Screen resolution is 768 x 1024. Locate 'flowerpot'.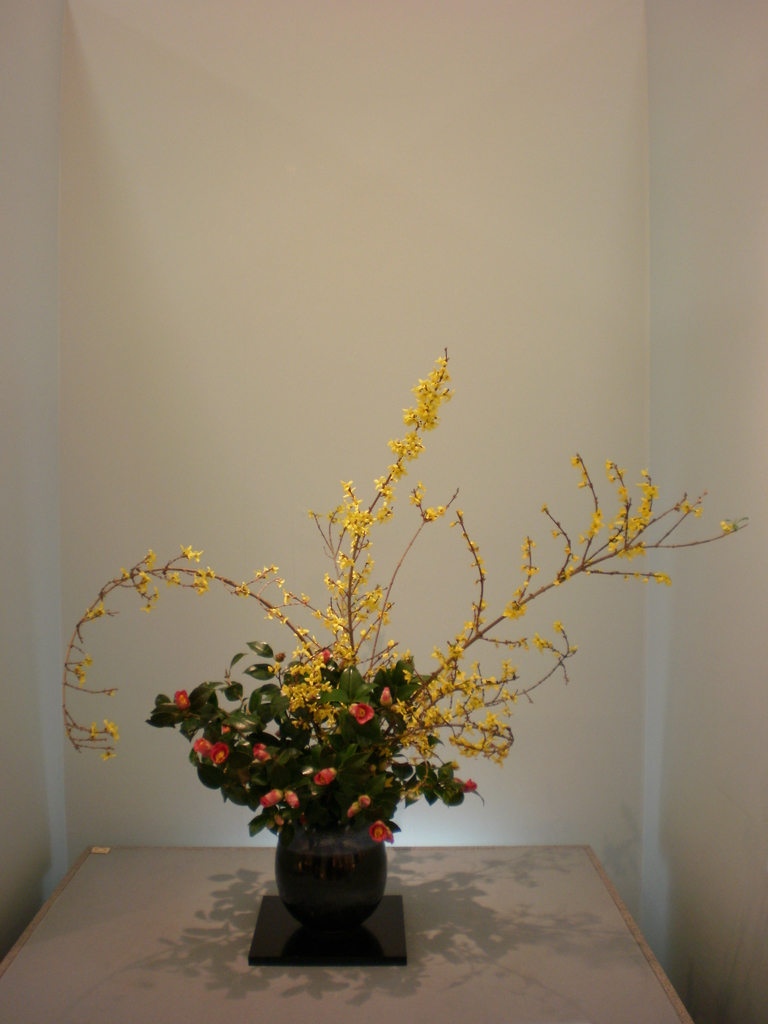
{"x1": 266, "y1": 825, "x2": 404, "y2": 936}.
